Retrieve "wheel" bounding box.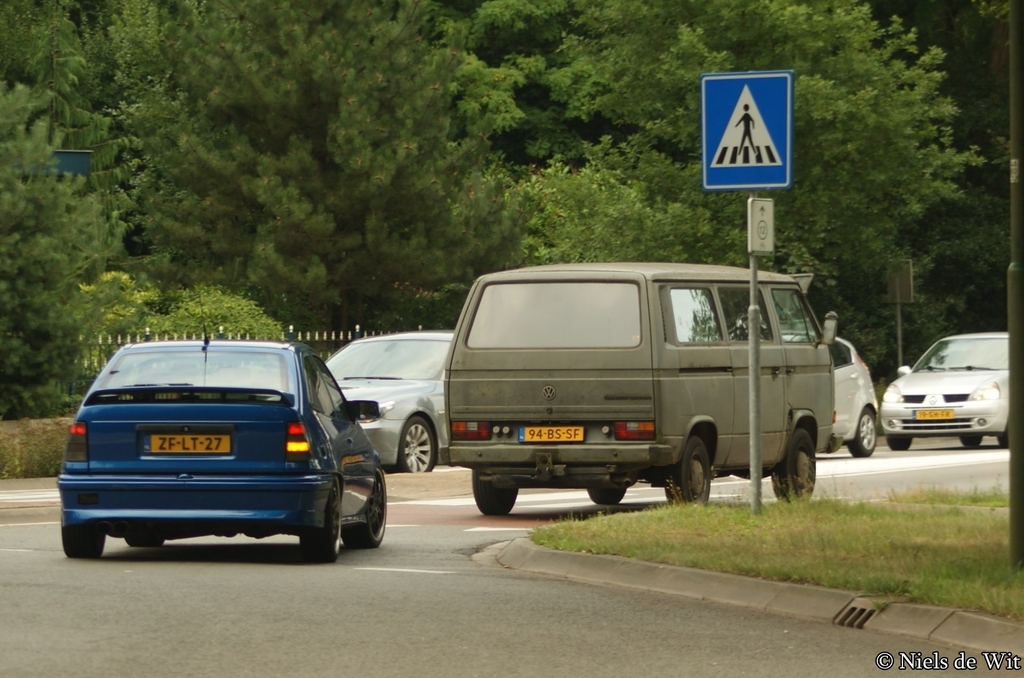
Bounding box: <box>342,470,391,549</box>.
